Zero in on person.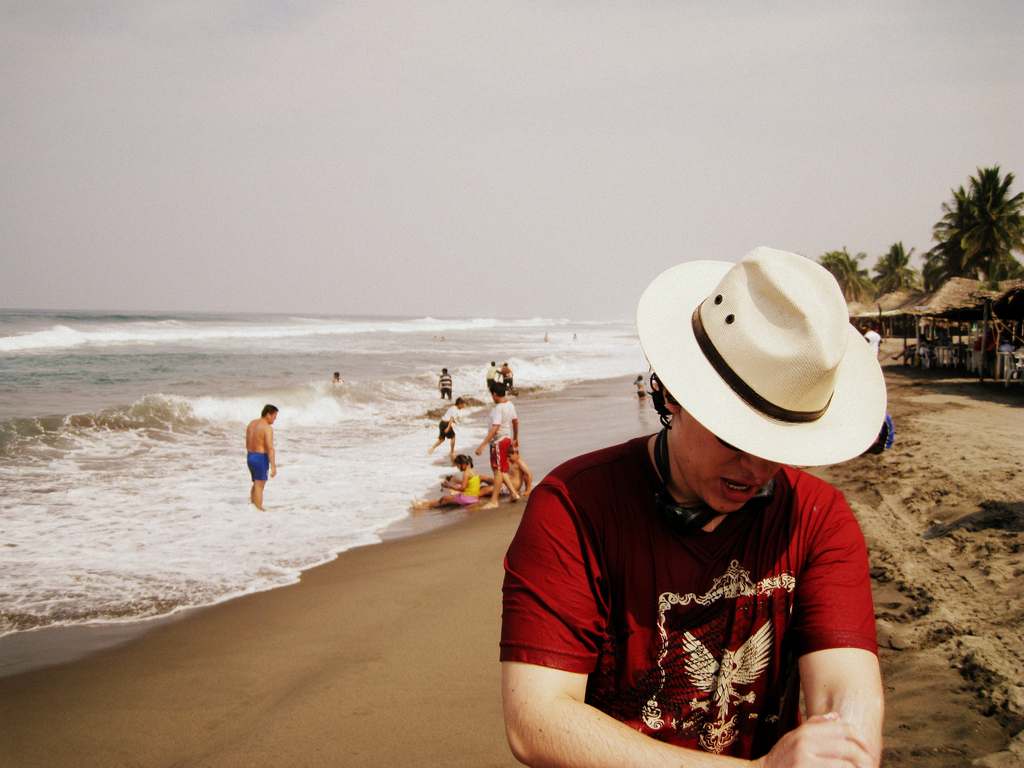
Zeroed in: (left=233, top=405, right=281, bottom=519).
